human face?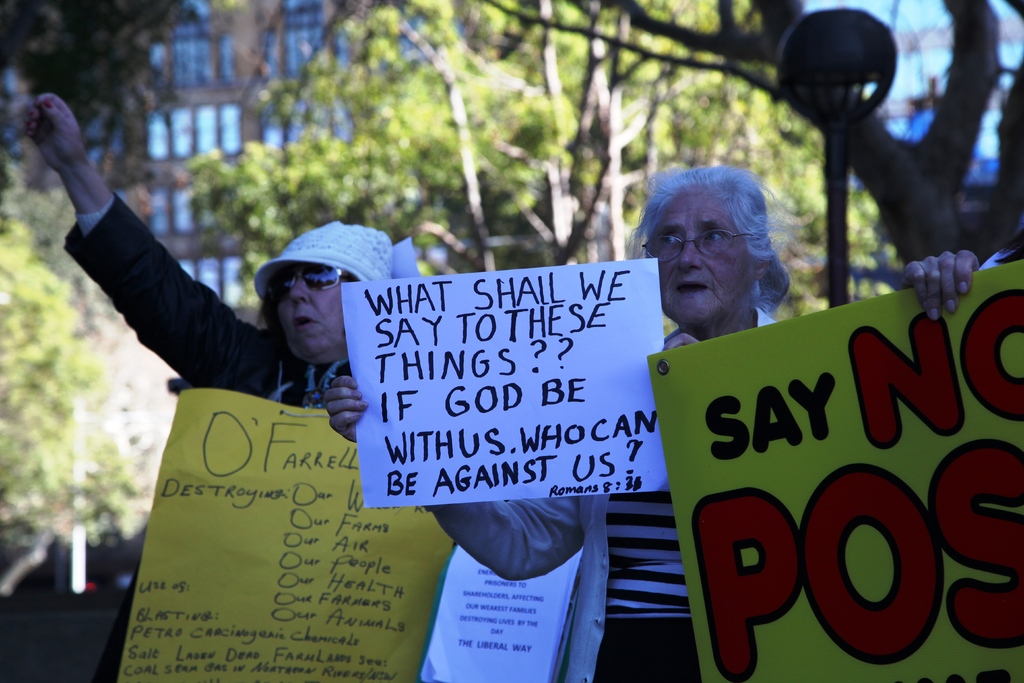
l=648, t=189, r=756, b=315
